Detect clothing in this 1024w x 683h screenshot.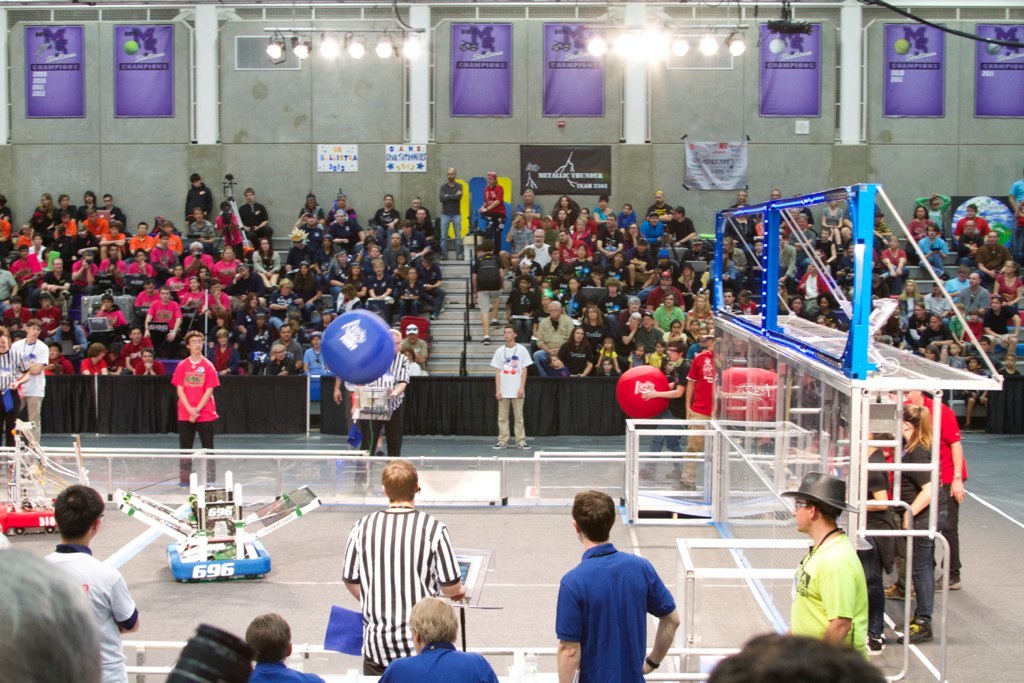
Detection: 555:335:598:373.
